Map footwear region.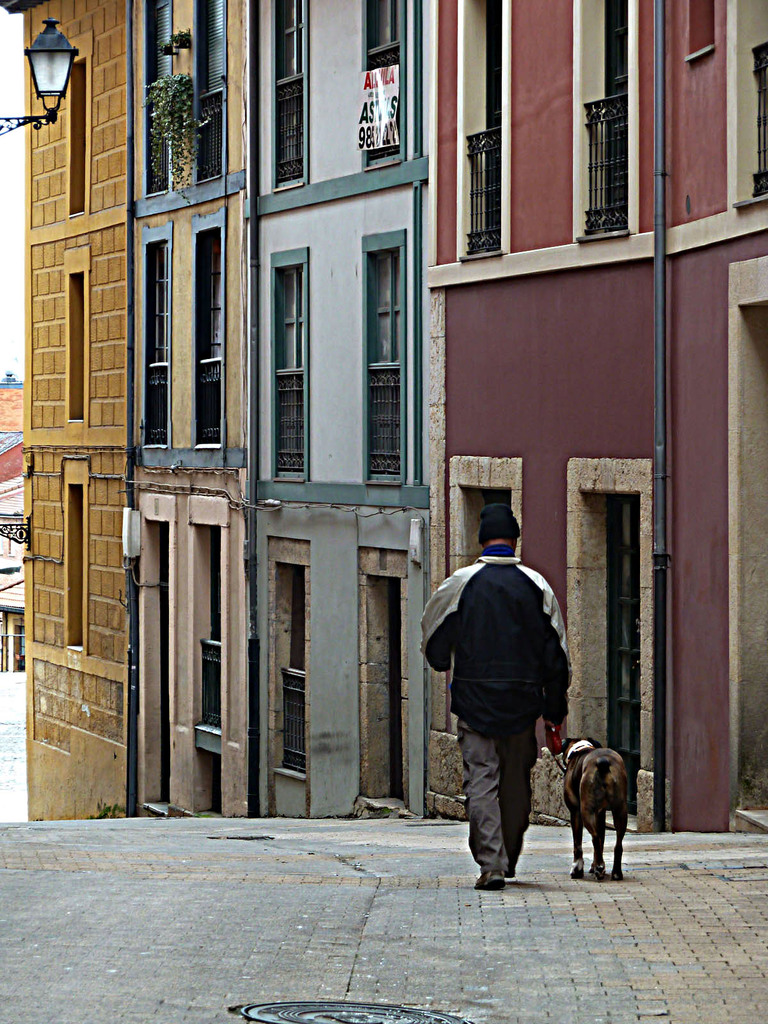
Mapped to x1=472 y1=865 x2=507 y2=897.
